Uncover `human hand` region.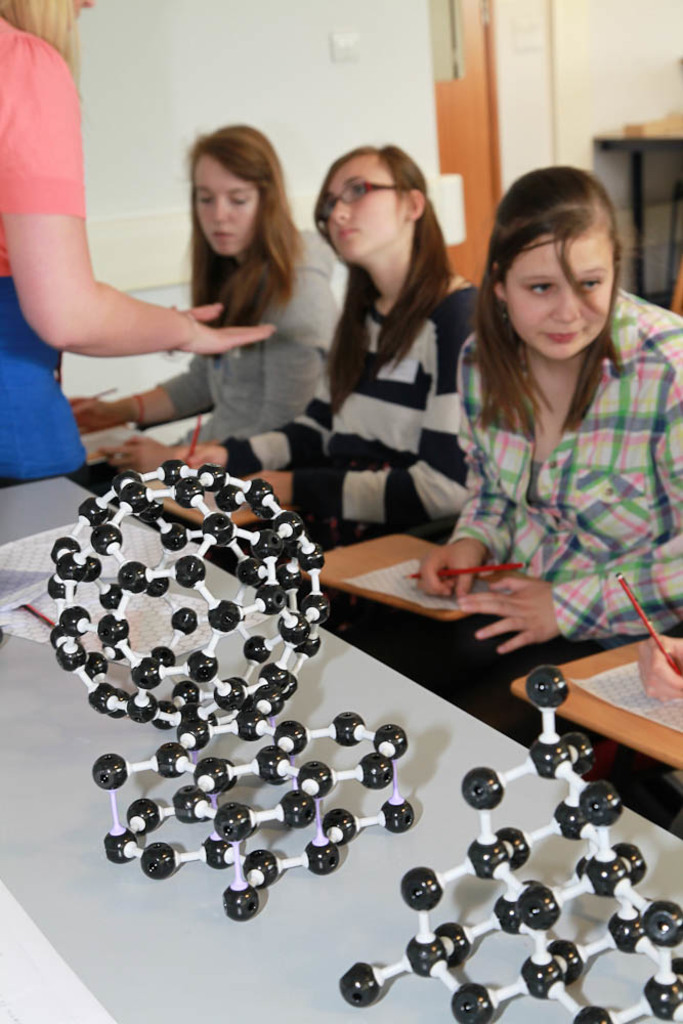
Uncovered: [x1=176, y1=440, x2=229, y2=470].
